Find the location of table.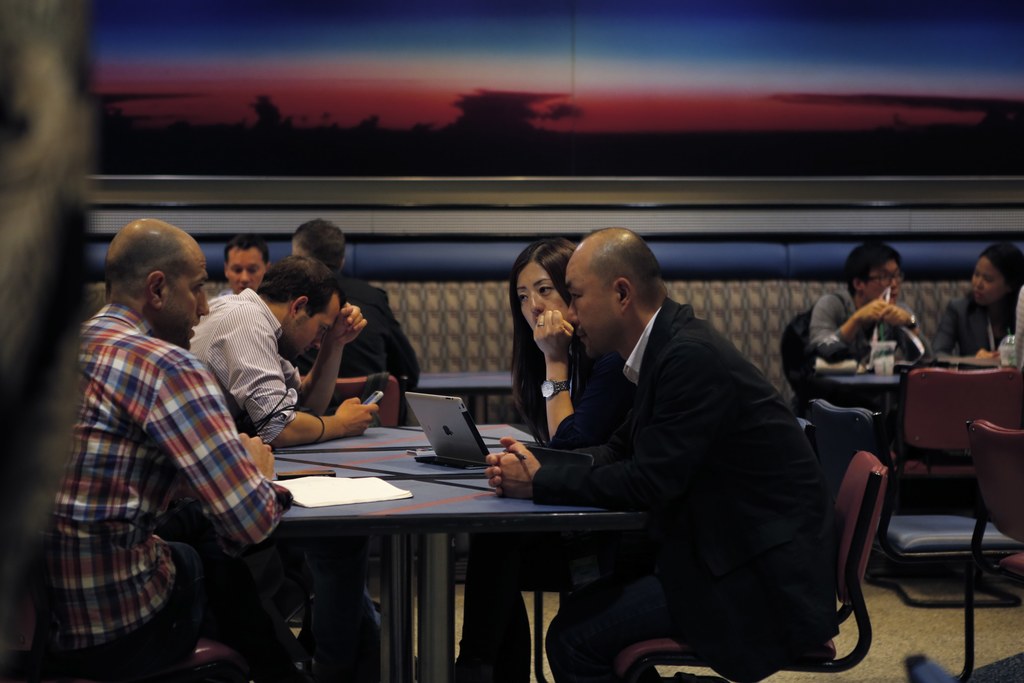
Location: x1=272 y1=423 x2=651 y2=682.
